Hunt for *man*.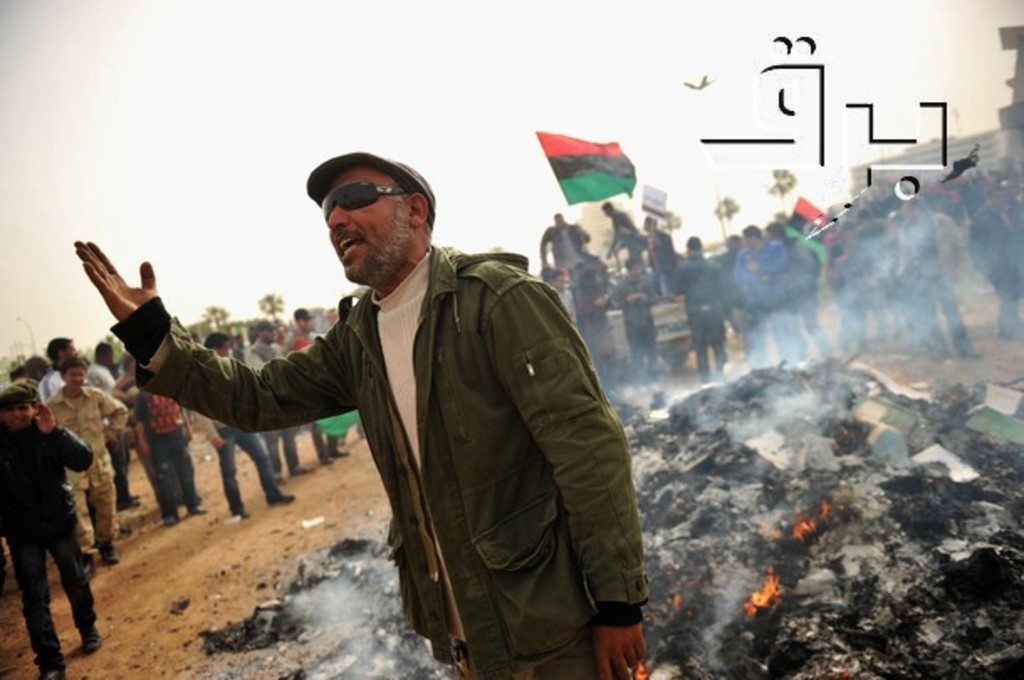
Hunted down at <region>530, 205, 604, 279</region>.
